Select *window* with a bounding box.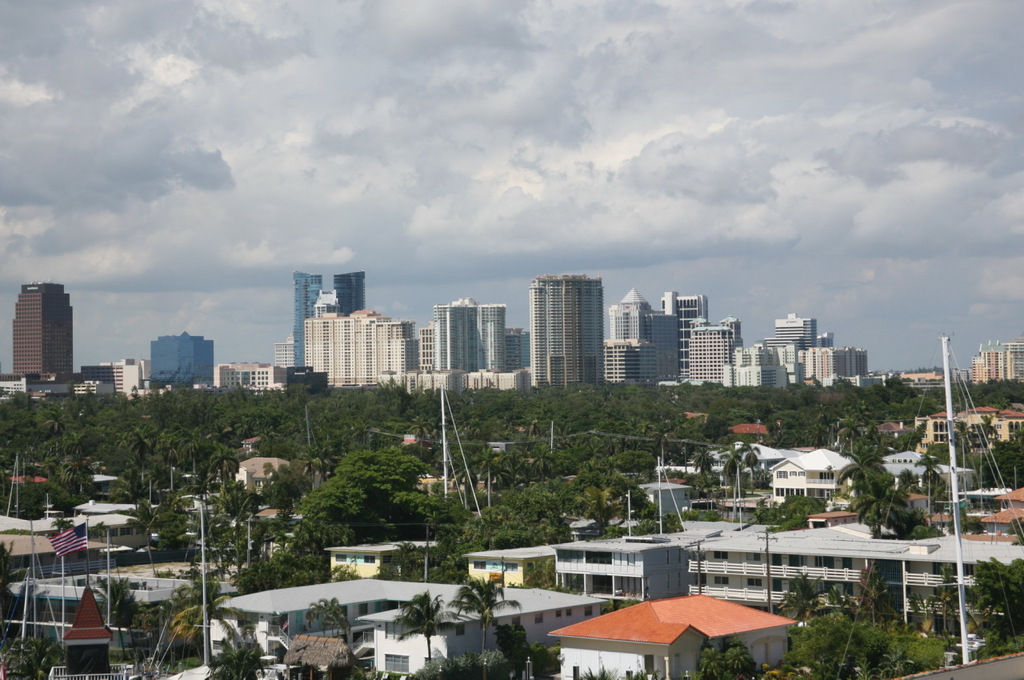
BBox(514, 614, 522, 625).
